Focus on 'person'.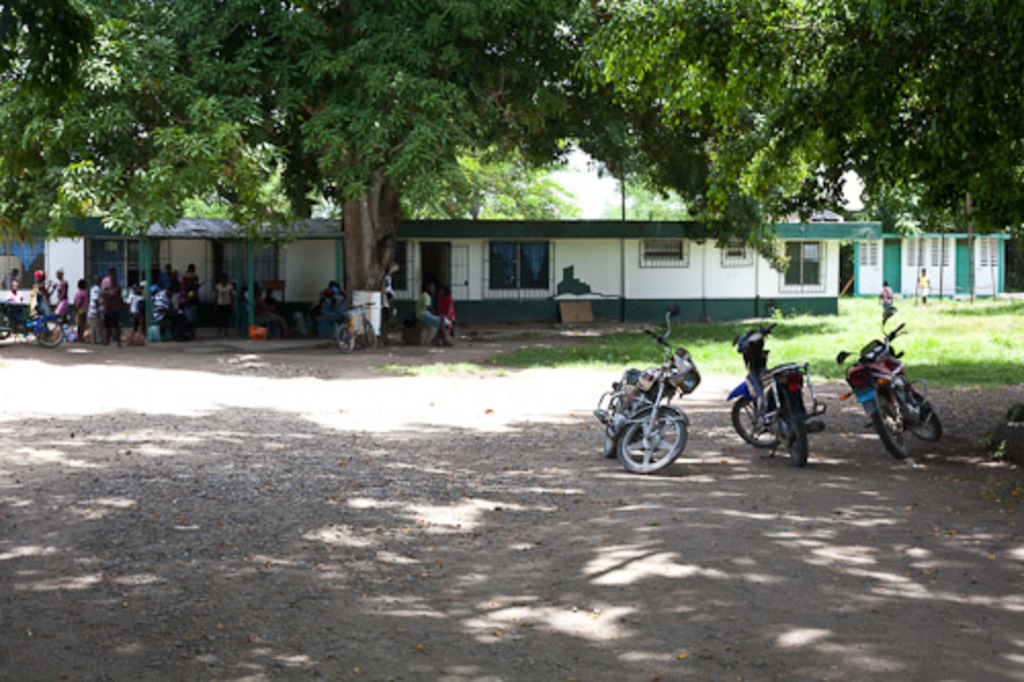
Focused at (left=920, top=268, right=930, bottom=303).
